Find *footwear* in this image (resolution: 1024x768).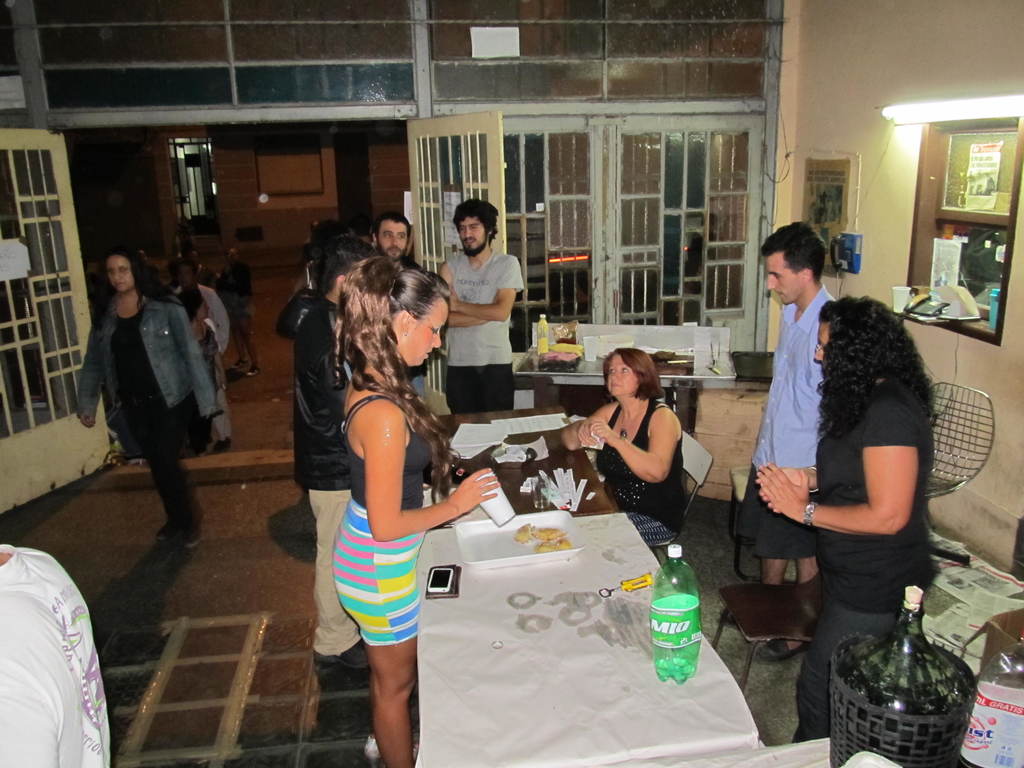
detection(310, 636, 364, 668).
